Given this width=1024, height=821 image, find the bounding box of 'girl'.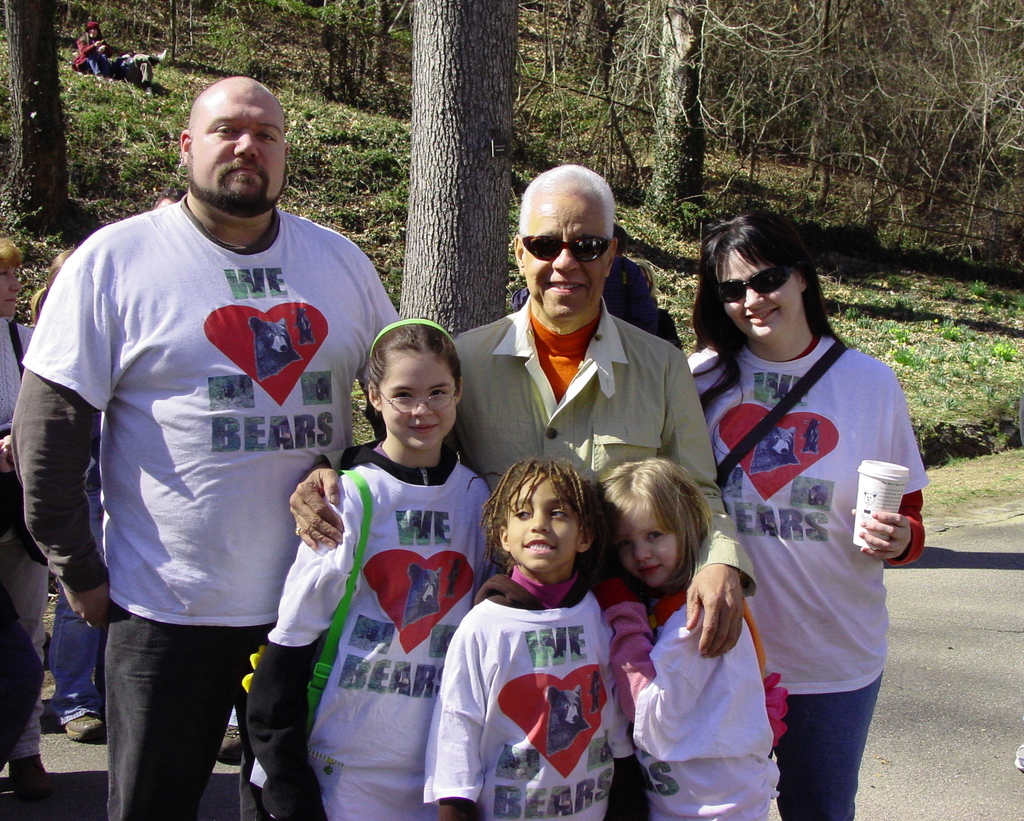
l=243, t=318, r=496, b=820.
